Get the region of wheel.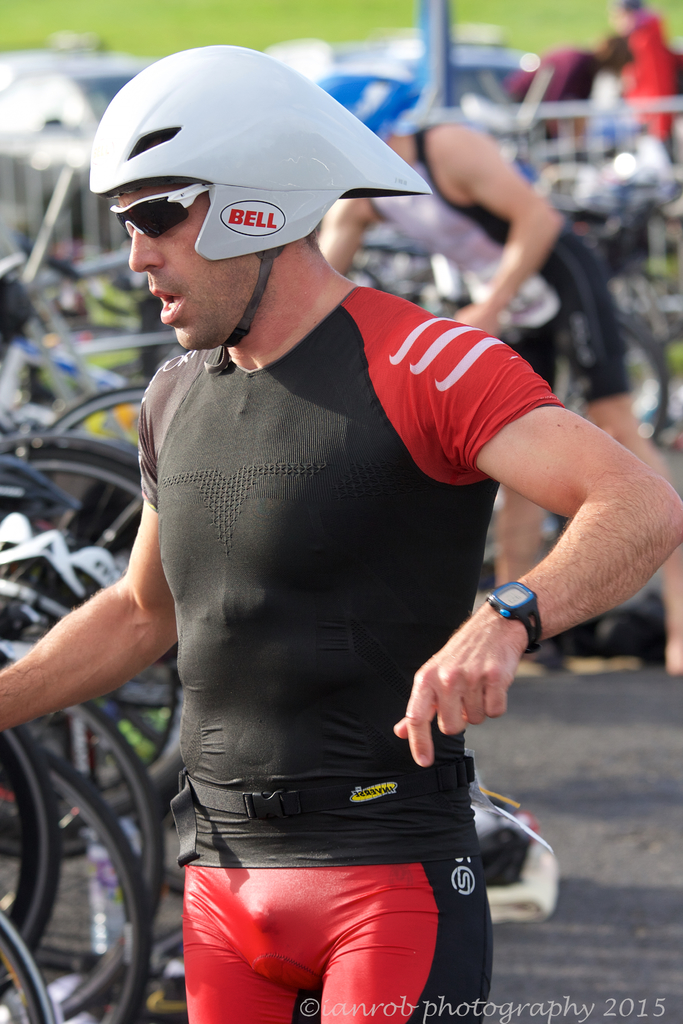
[x1=43, y1=380, x2=148, y2=447].
